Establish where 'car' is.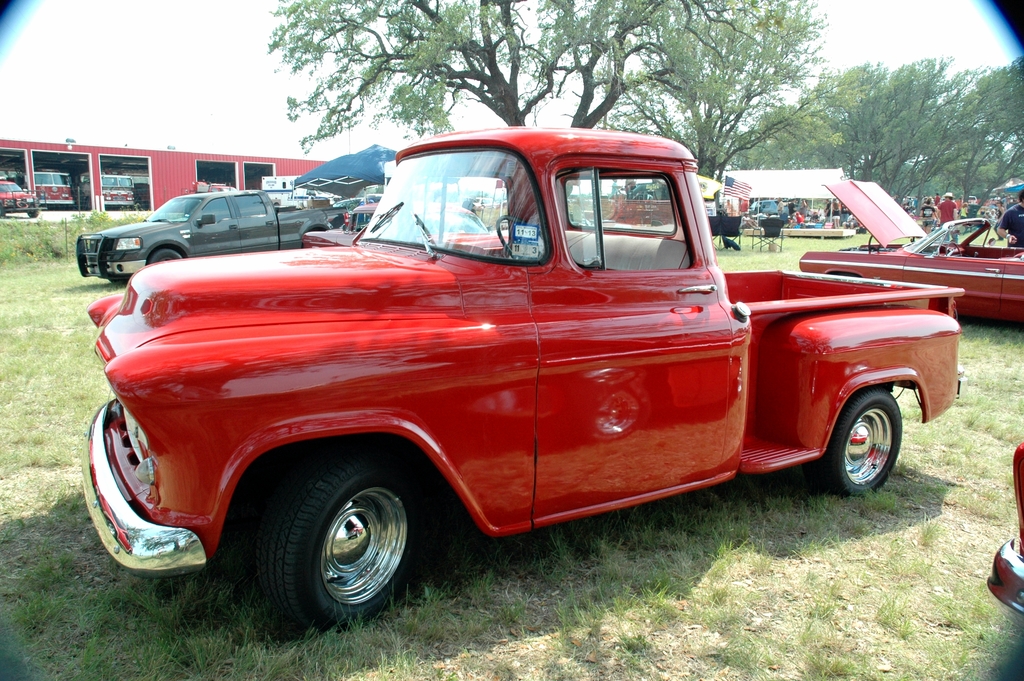
Established at detection(796, 177, 1023, 327).
